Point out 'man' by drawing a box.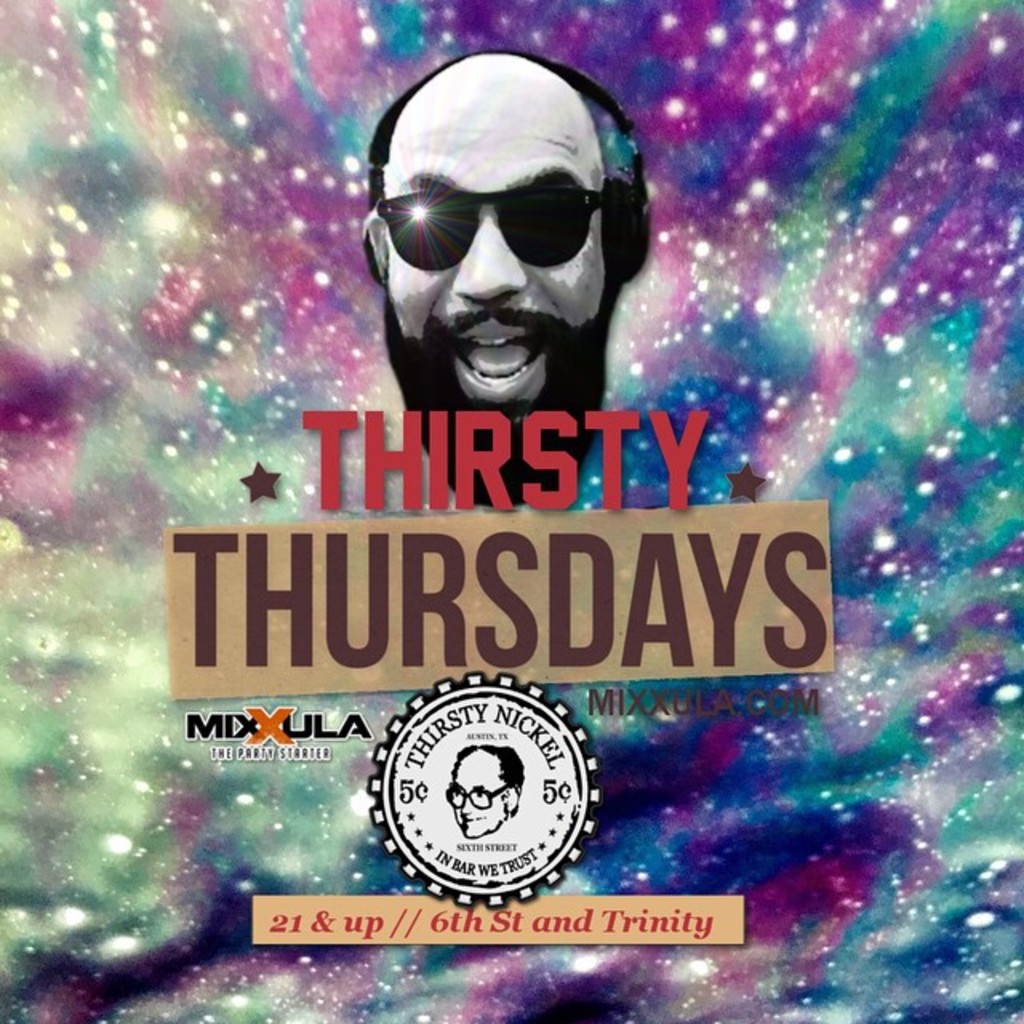
<region>448, 747, 523, 840</region>.
